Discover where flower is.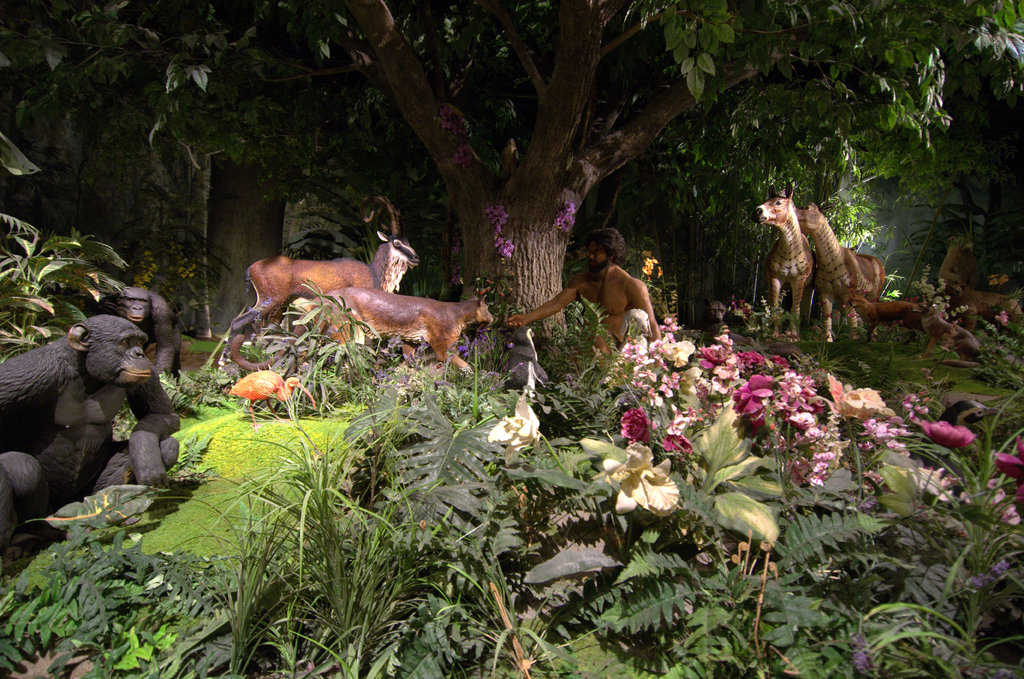
Discovered at (left=938, top=474, right=965, bottom=502).
